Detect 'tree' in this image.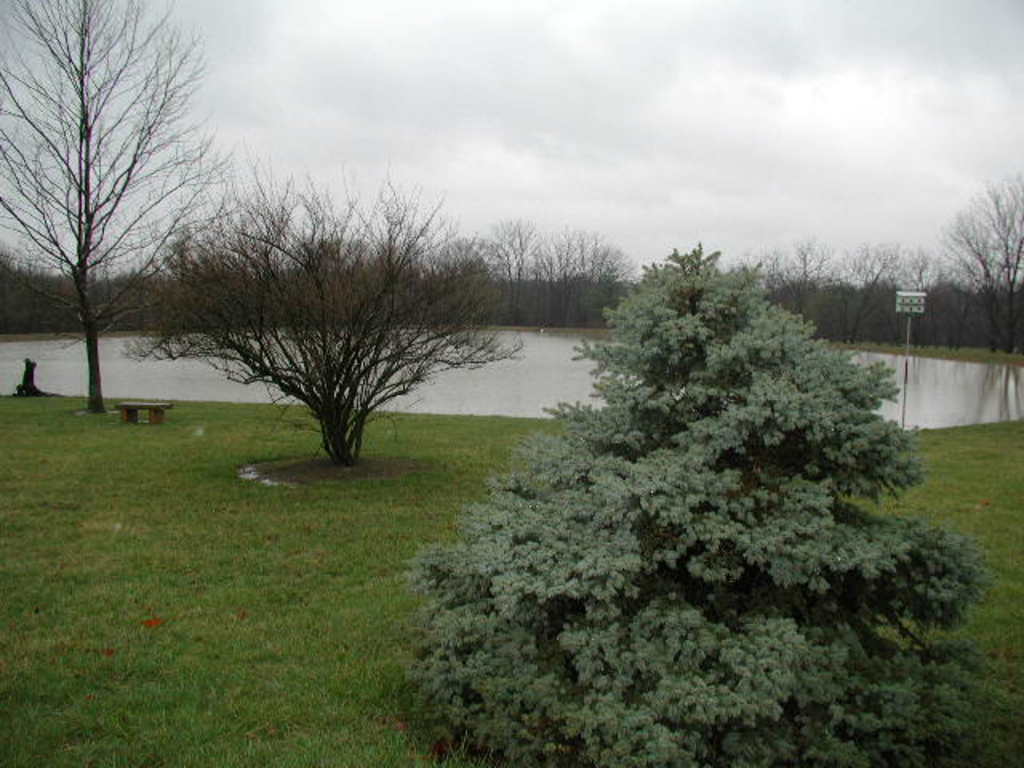
Detection: (398,243,1000,766).
